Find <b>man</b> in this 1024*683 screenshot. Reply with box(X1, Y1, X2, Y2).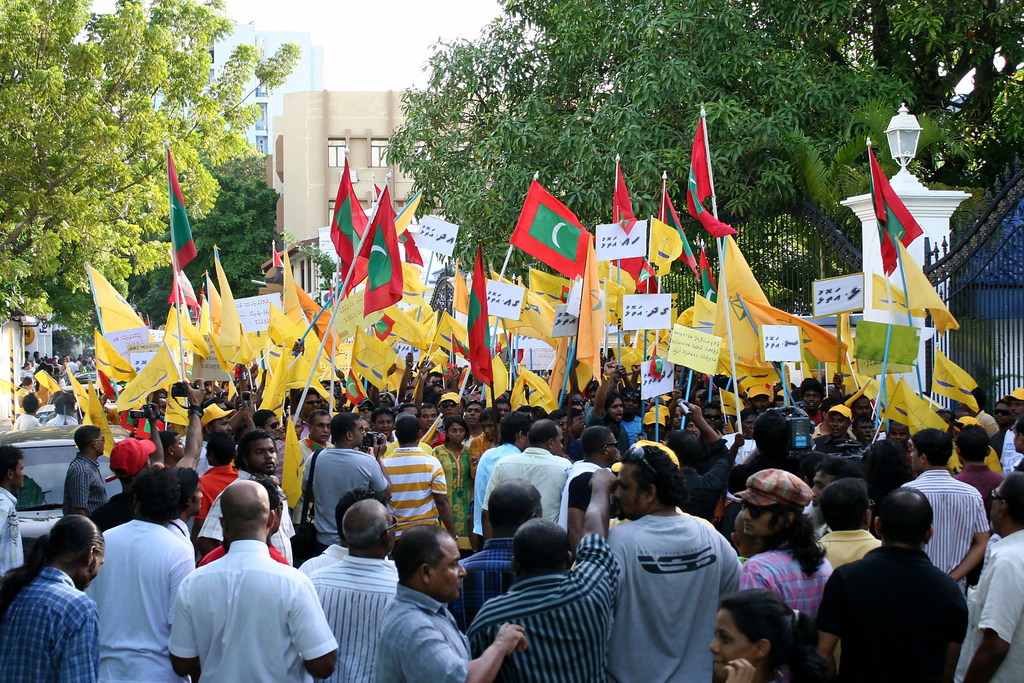
box(997, 383, 1023, 471).
